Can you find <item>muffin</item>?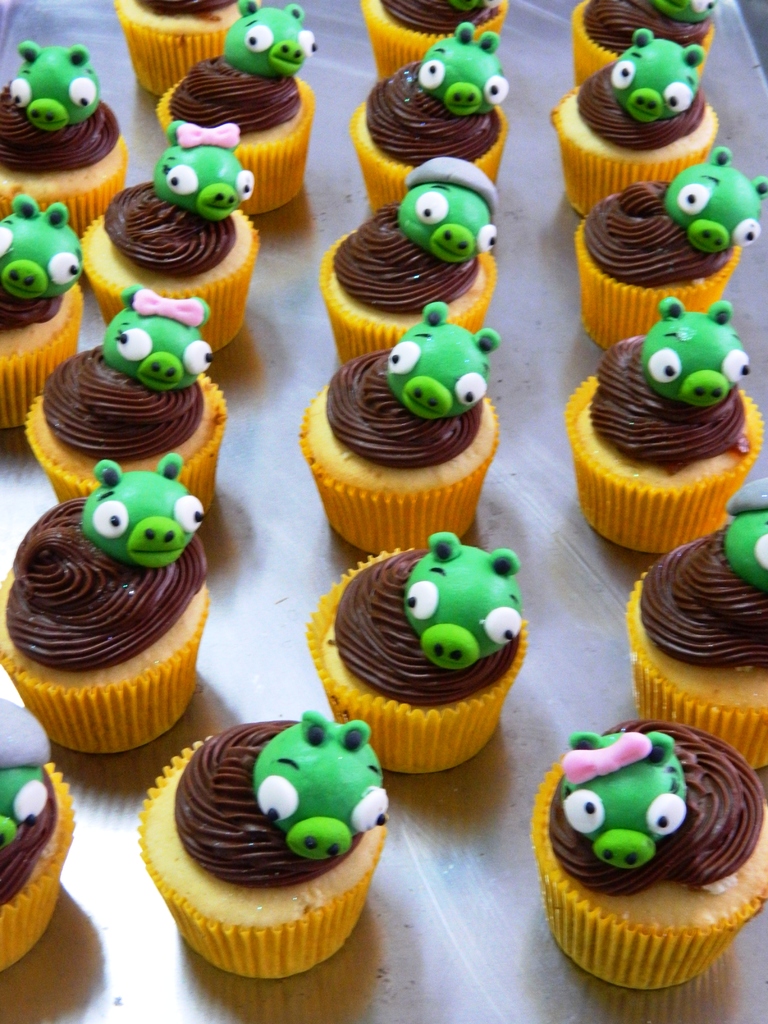
Yes, bounding box: Rect(296, 300, 500, 560).
